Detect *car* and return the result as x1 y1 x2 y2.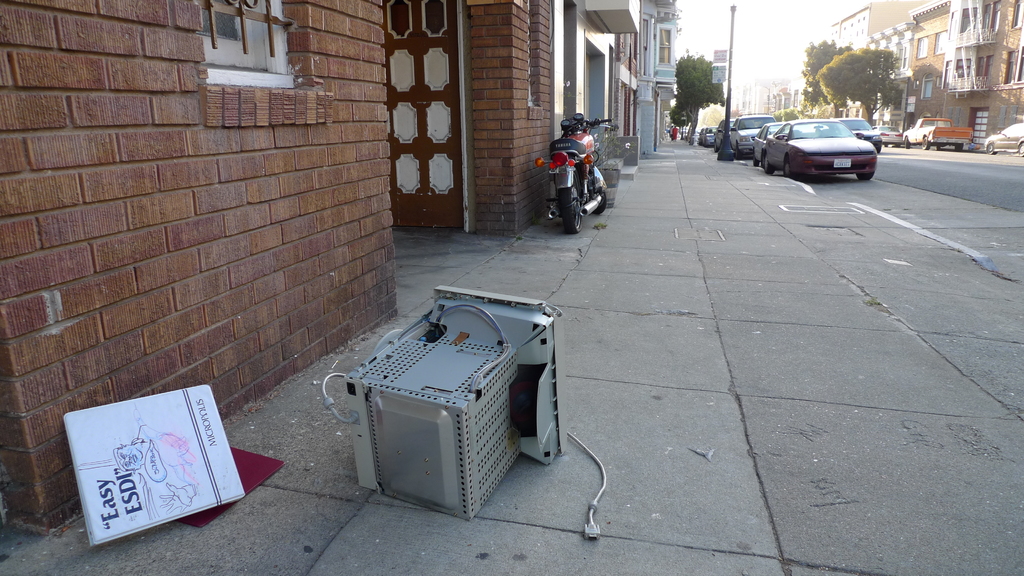
822 112 884 154.
